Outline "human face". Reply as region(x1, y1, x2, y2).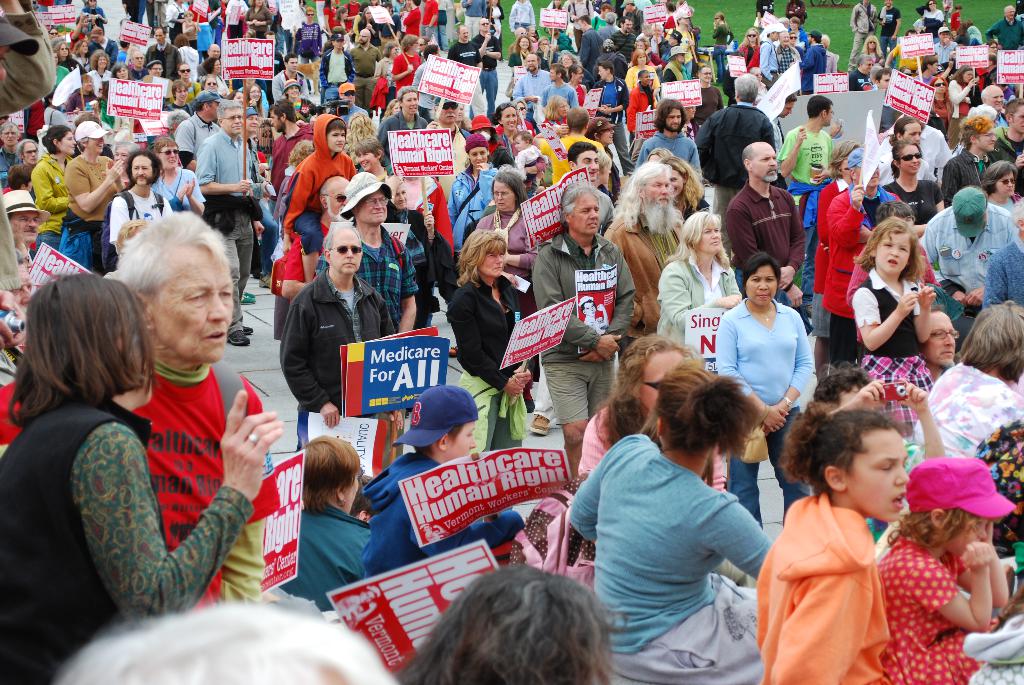
region(396, 184, 406, 212).
